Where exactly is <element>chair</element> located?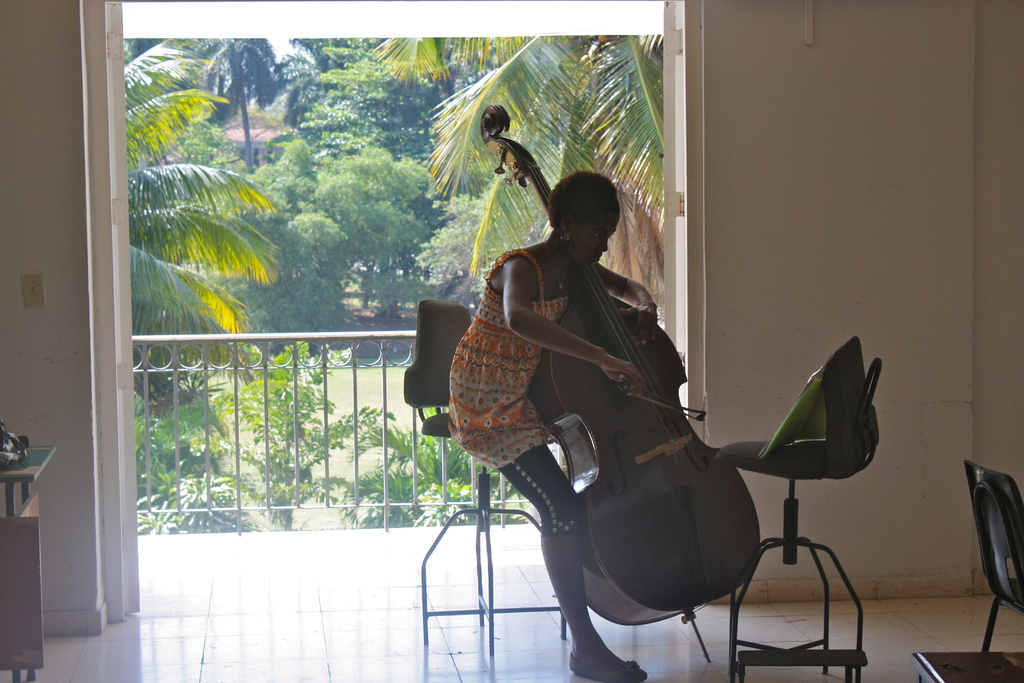
Its bounding box is detection(721, 422, 867, 661).
